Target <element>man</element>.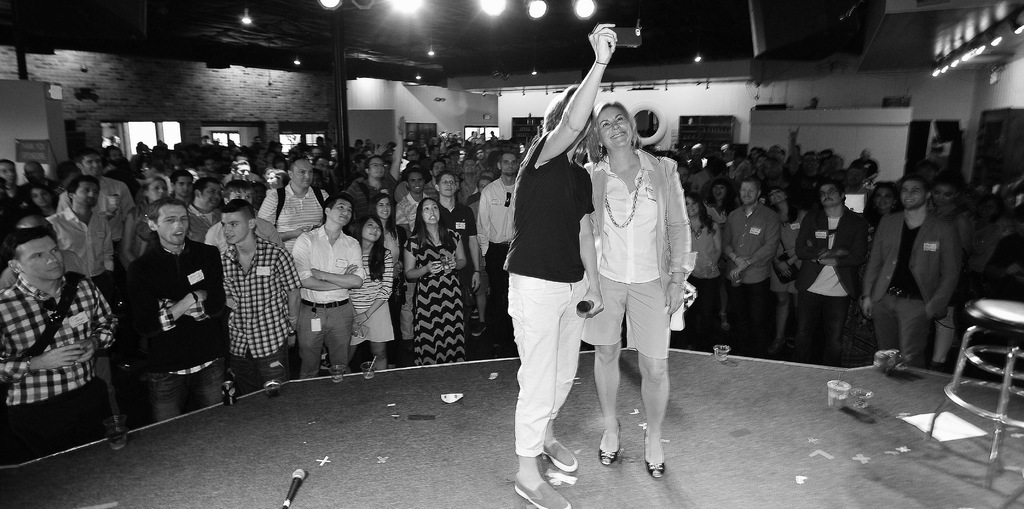
Target region: [x1=220, y1=200, x2=305, y2=393].
